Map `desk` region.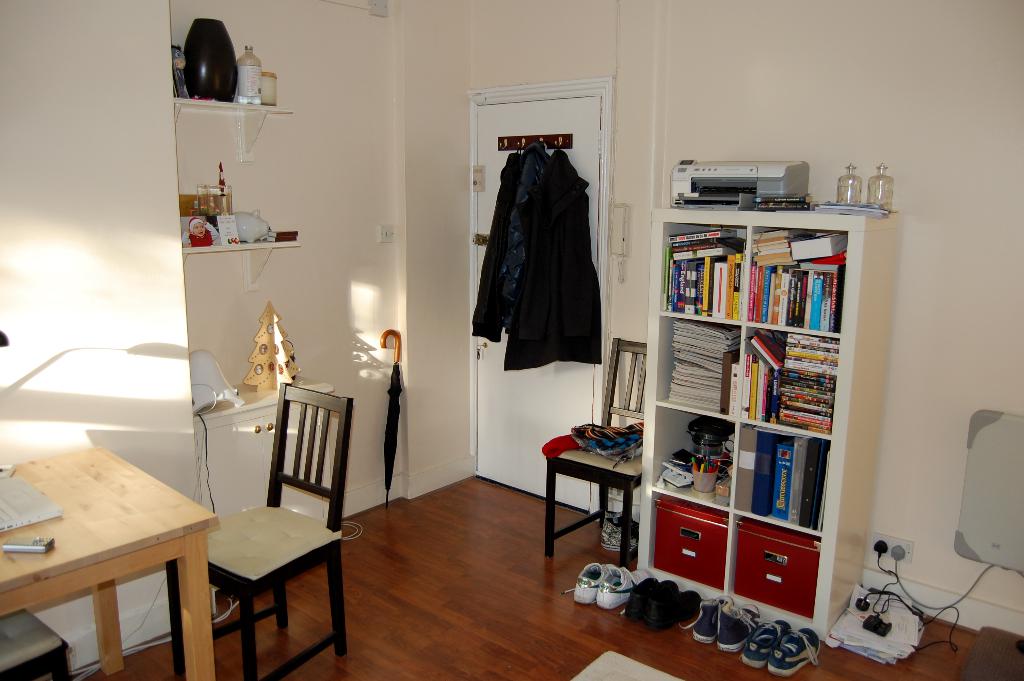
Mapped to locate(0, 445, 218, 680).
